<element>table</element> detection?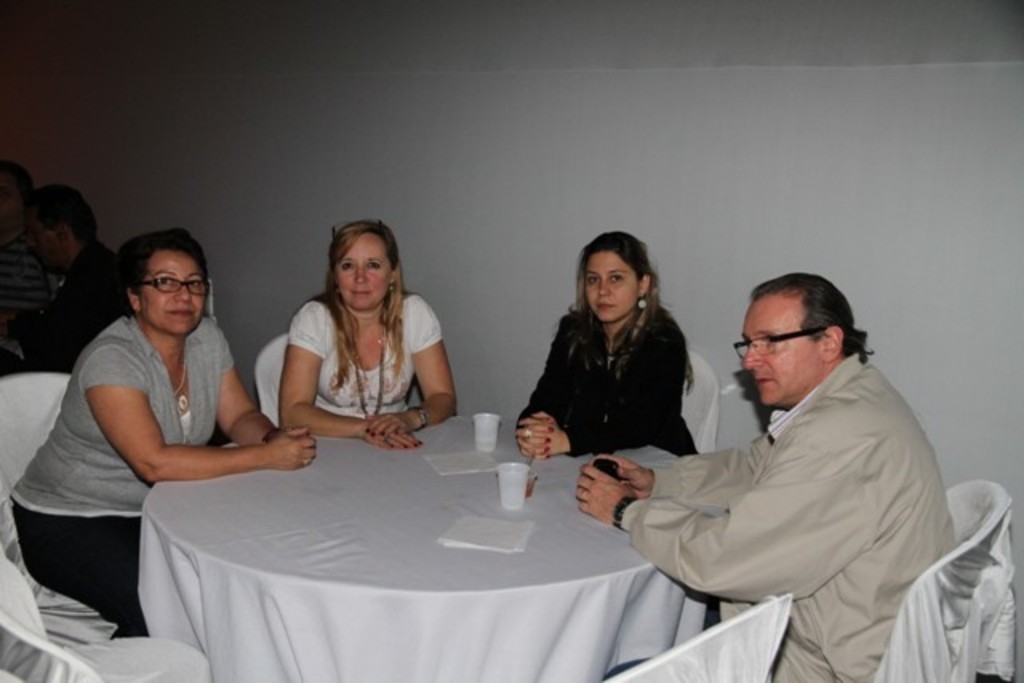
select_region(67, 406, 758, 645)
